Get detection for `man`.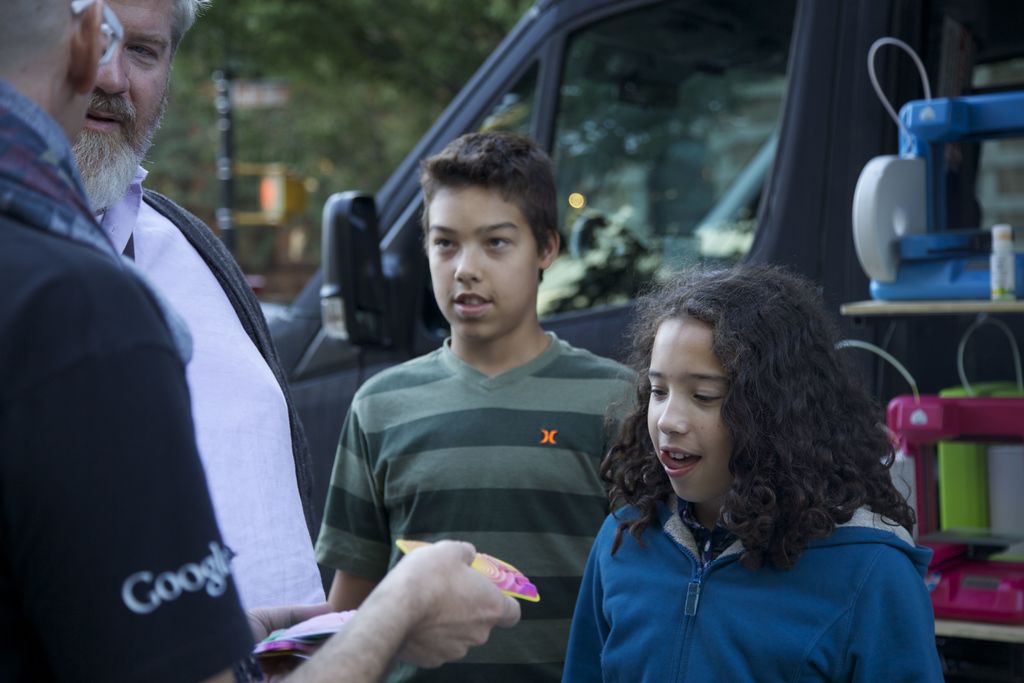
Detection: Rect(323, 124, 667, 679).
